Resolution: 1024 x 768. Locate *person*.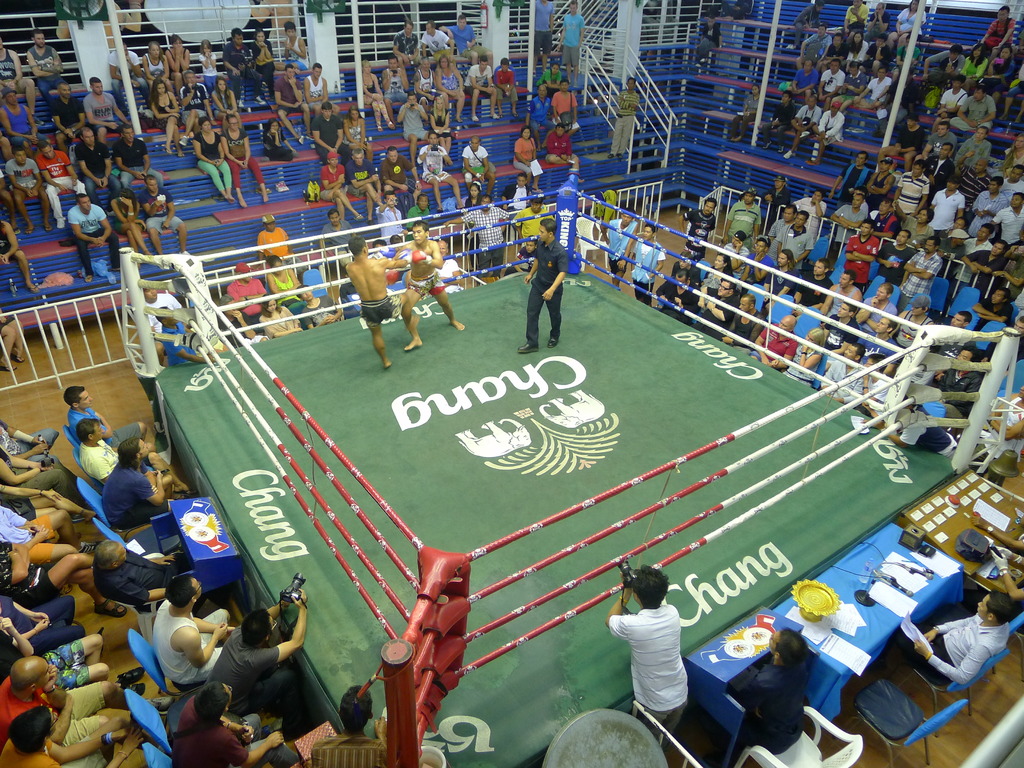
left=180, top=71, right=222, bottom=127.
